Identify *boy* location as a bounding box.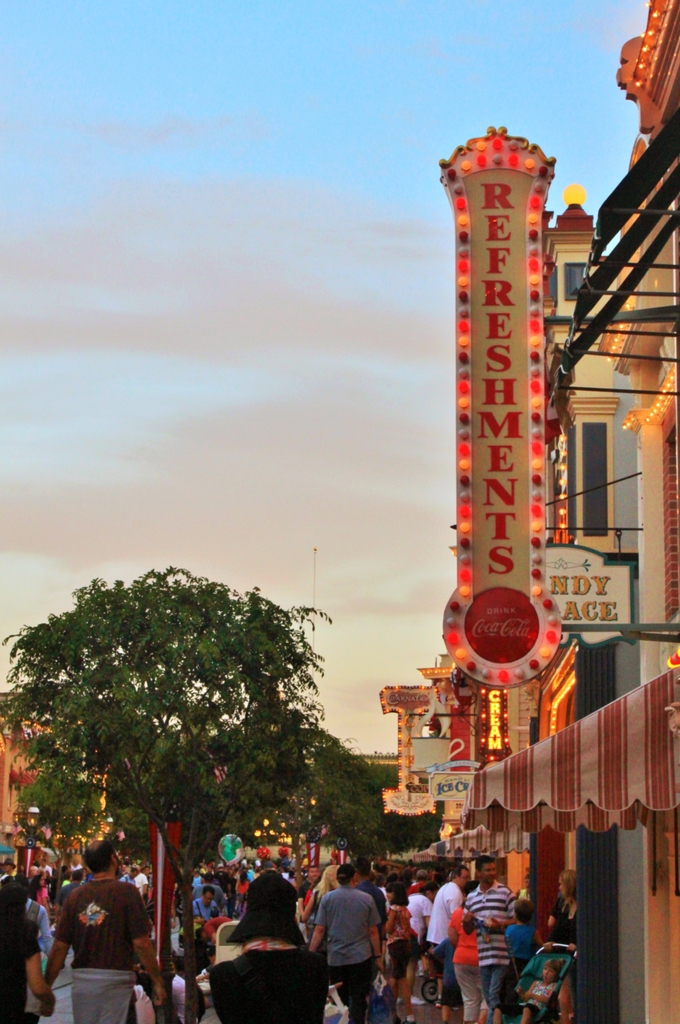
<box>503,893,541,1012</box>.
